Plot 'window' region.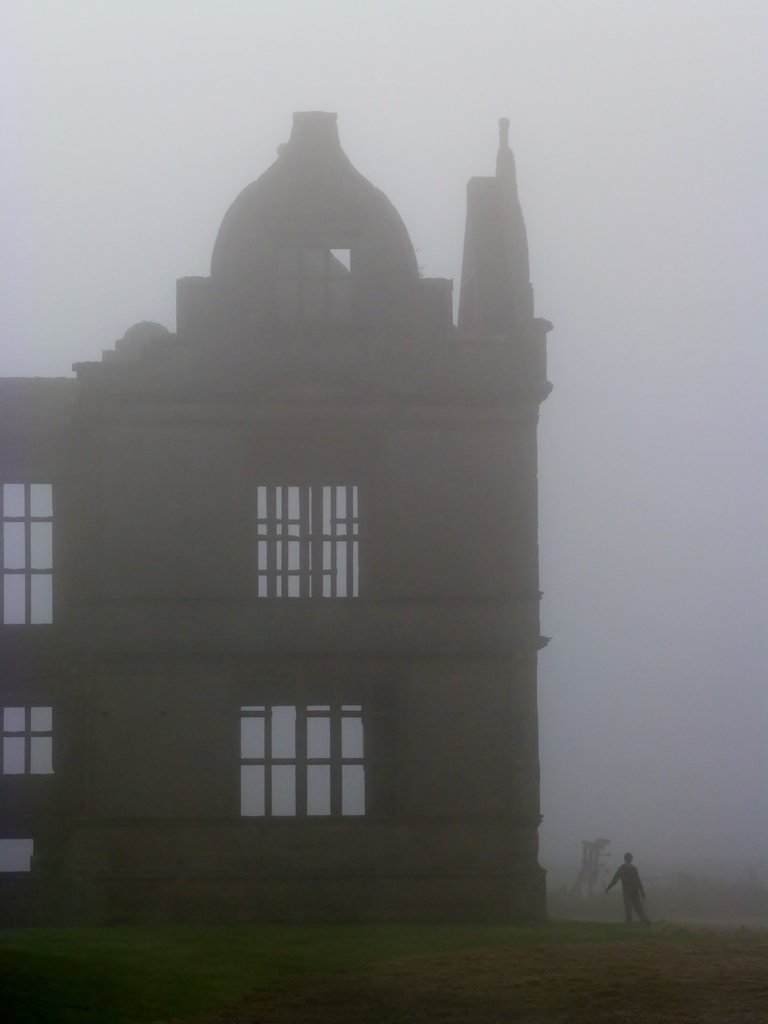
Plotted at [0, 688, 60, 774].
